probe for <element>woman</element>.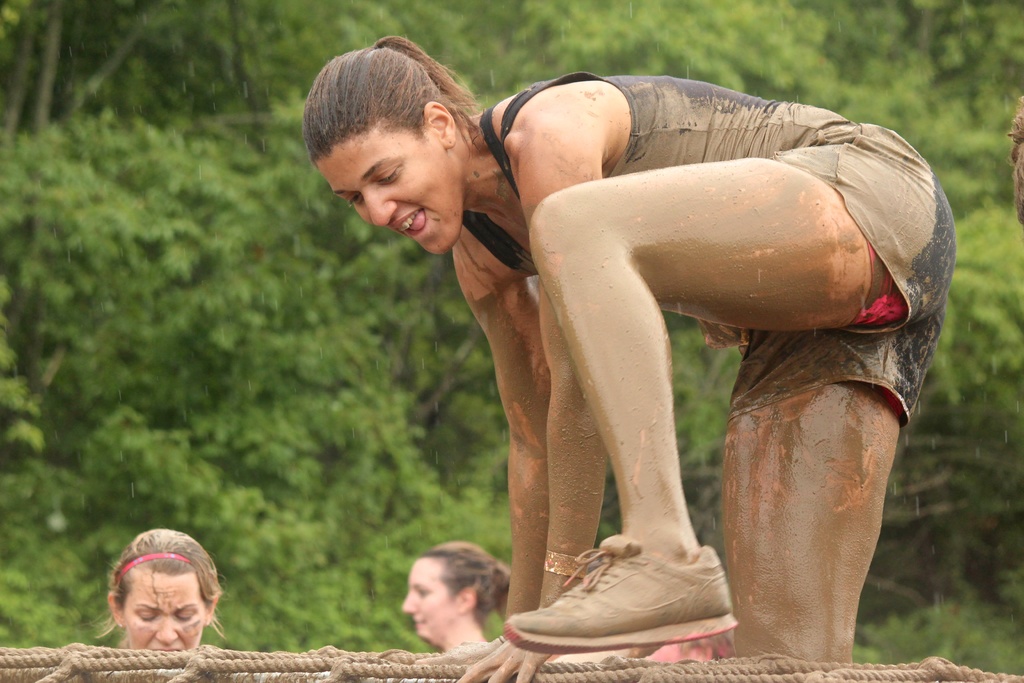
Probe result: (401, 538, 510, 652).
